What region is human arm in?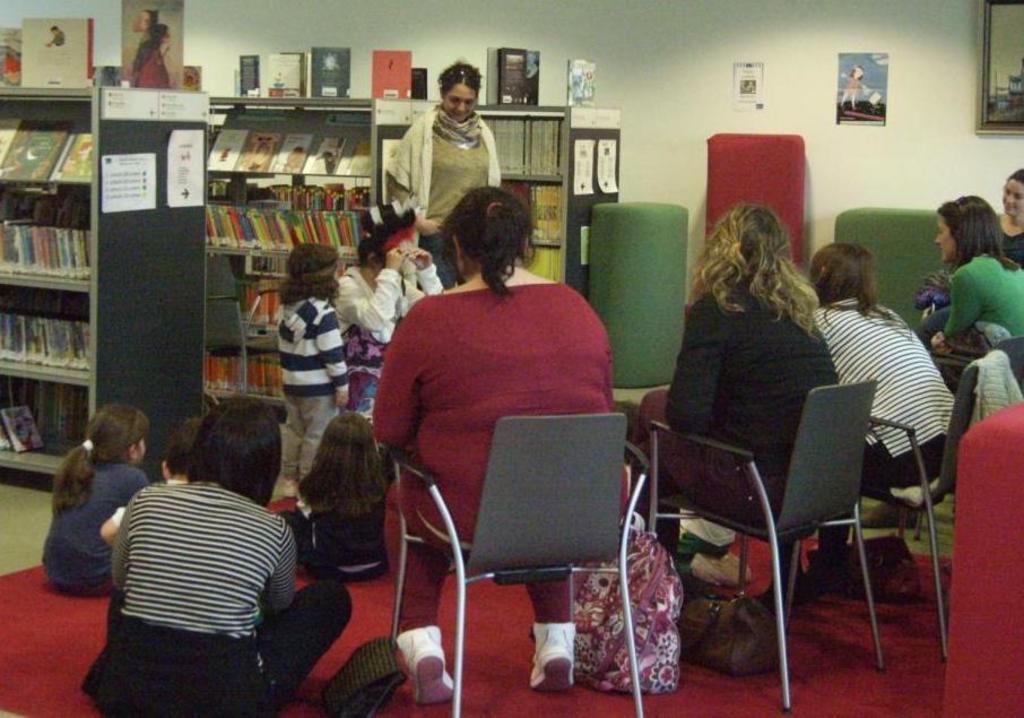
(left=859, top=80, right=870, bottom=95).
